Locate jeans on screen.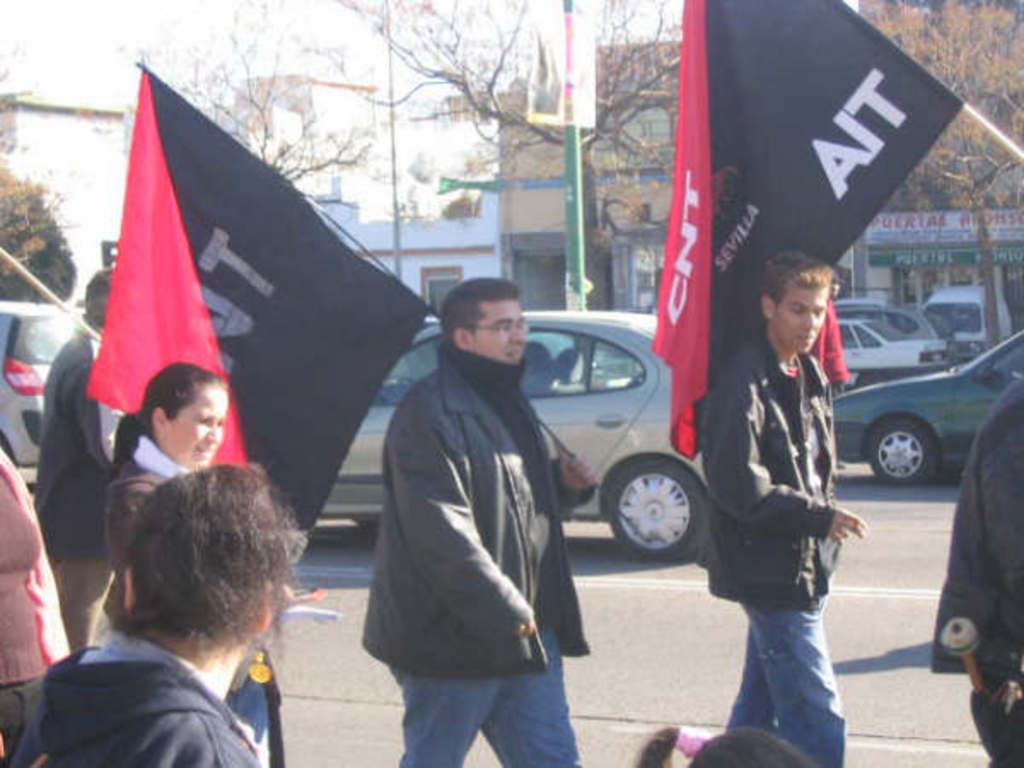
On screen at 725 567 852 766.
